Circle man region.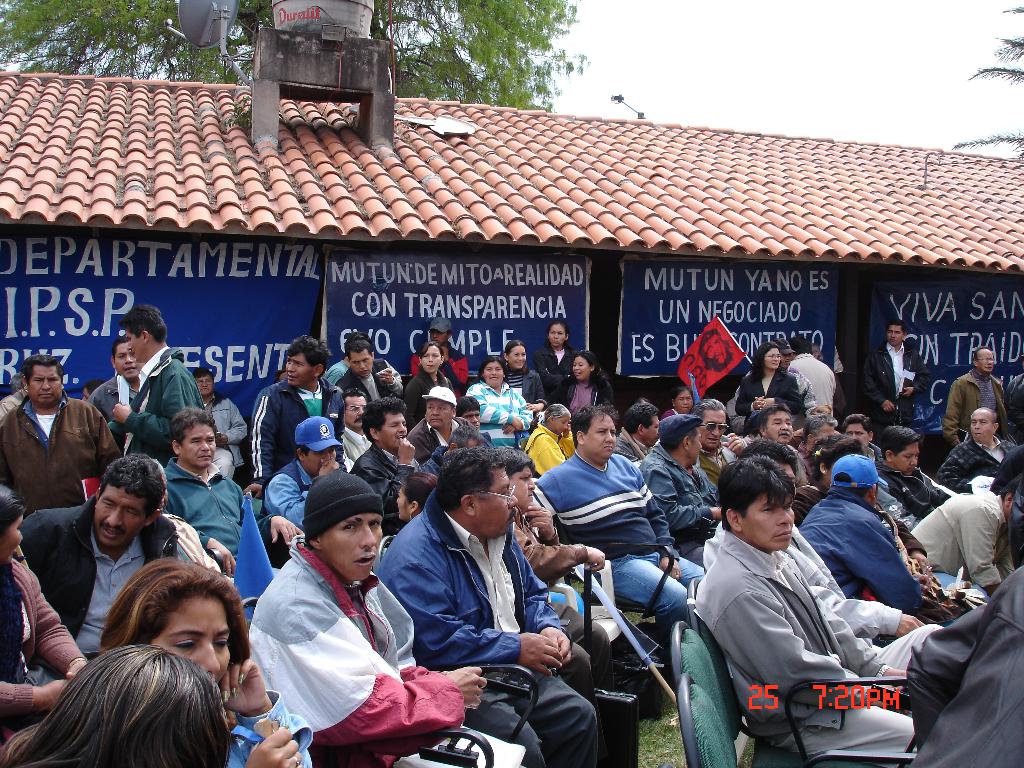
Region: [692,435,940,760].
